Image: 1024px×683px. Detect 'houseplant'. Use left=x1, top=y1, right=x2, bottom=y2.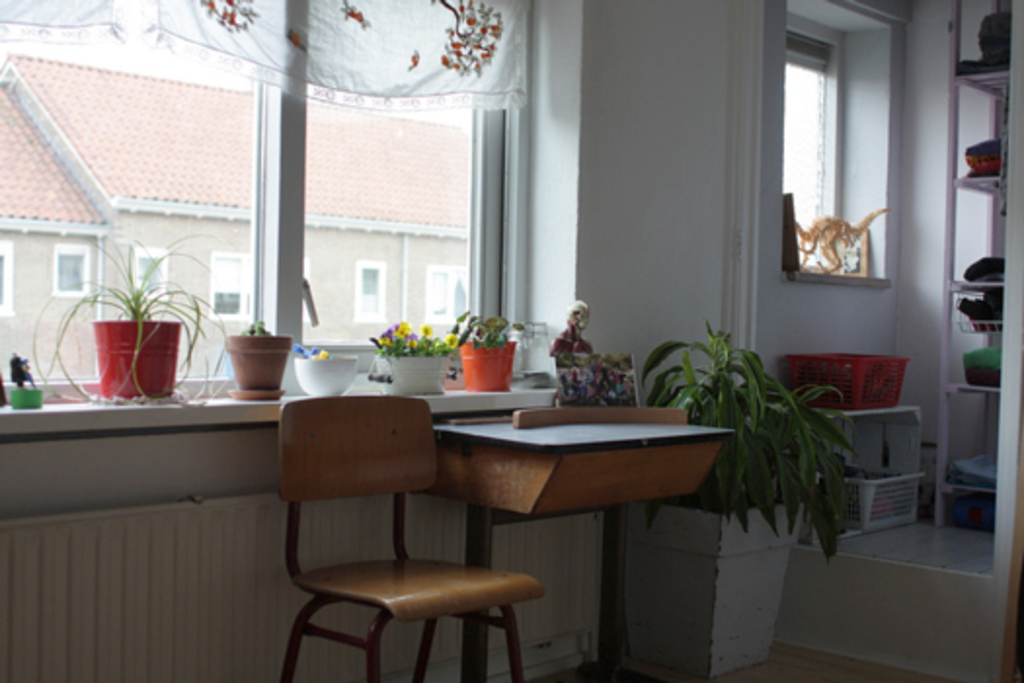
left=443, top=299, right=534, bottom=390.
